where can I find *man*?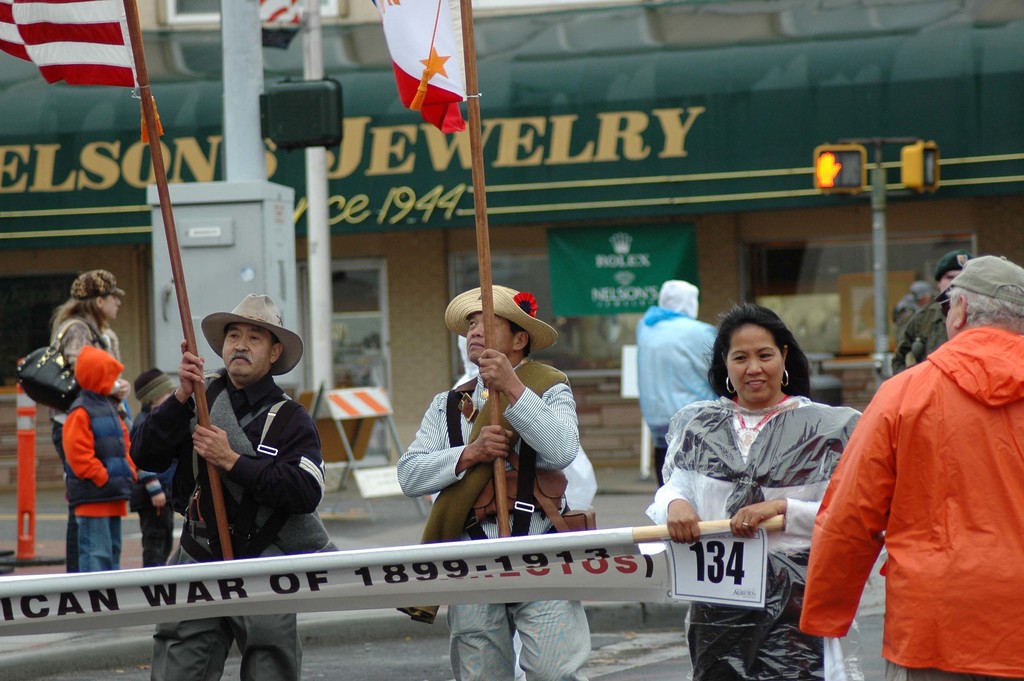
You can find it at <region>893, 256, 964, 361</region>.
